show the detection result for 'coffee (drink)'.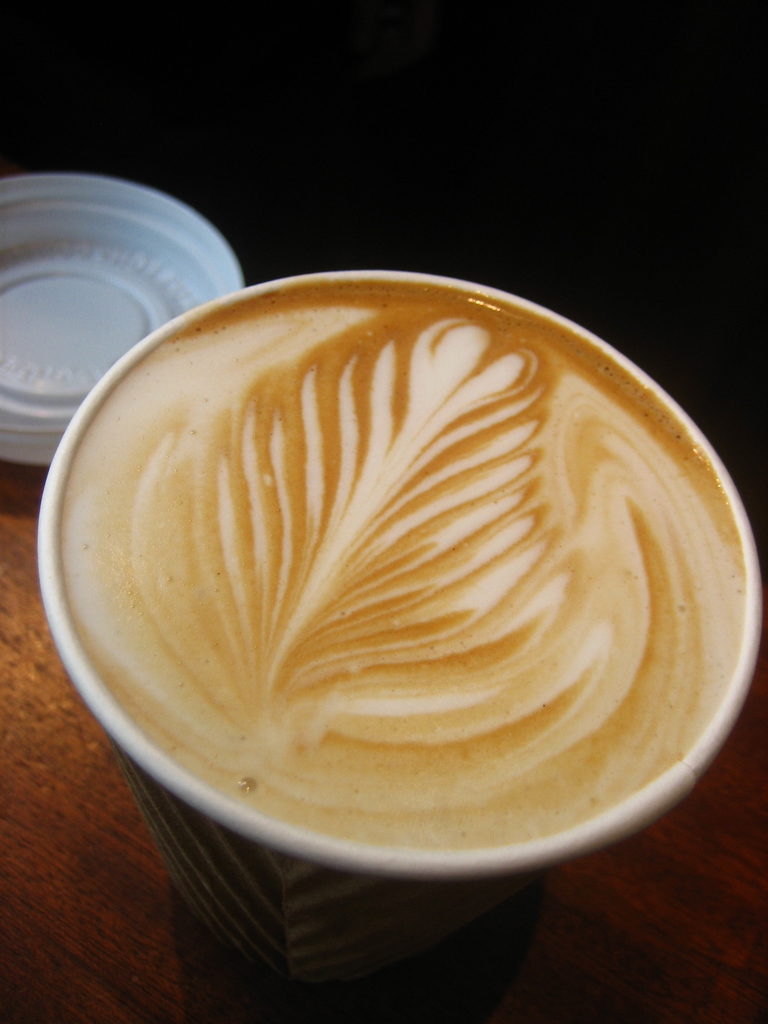
65, 291, 764, 1009.
